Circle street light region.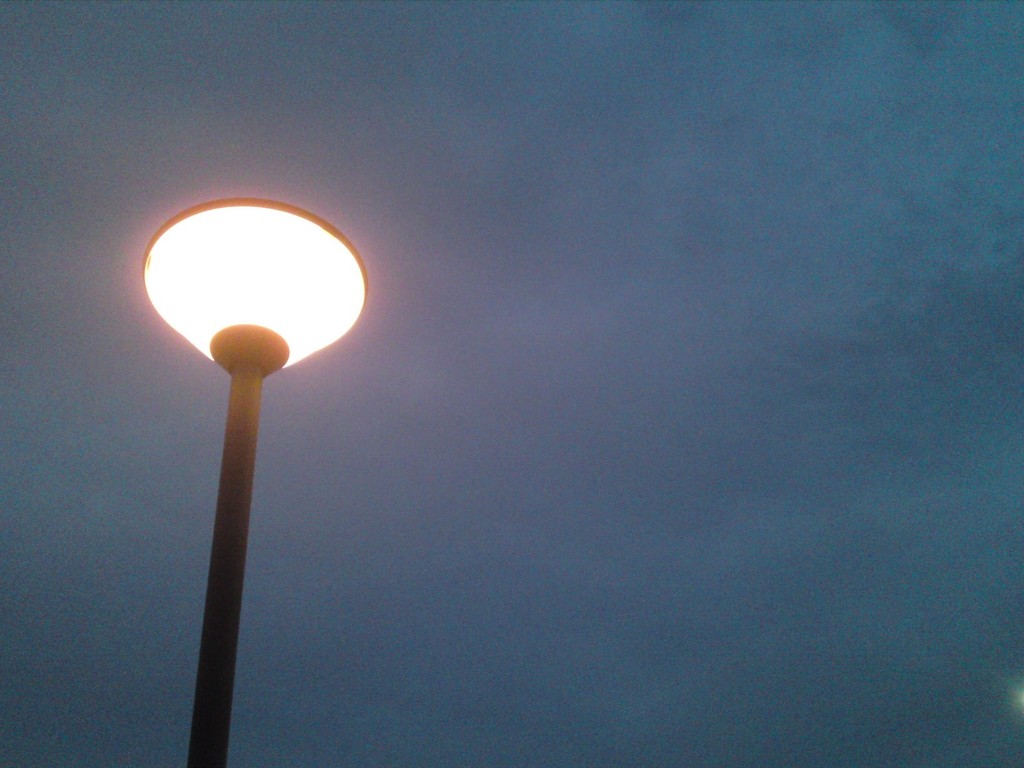
Region: x1=137, y1=193, x2=341, y2=767.
